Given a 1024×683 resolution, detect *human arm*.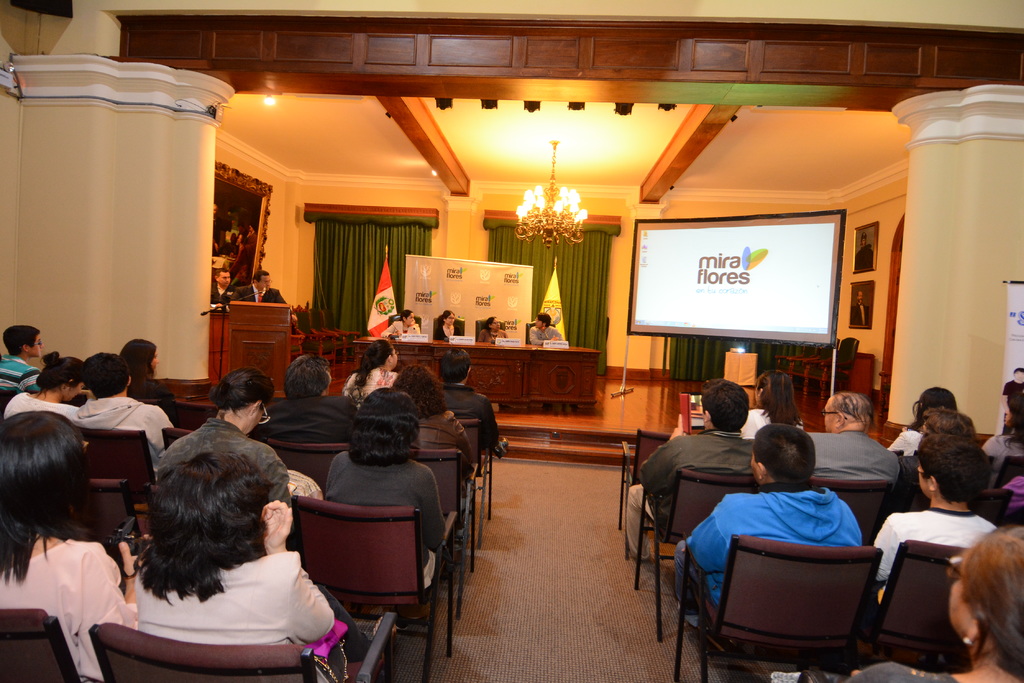
144:405:175:454.
